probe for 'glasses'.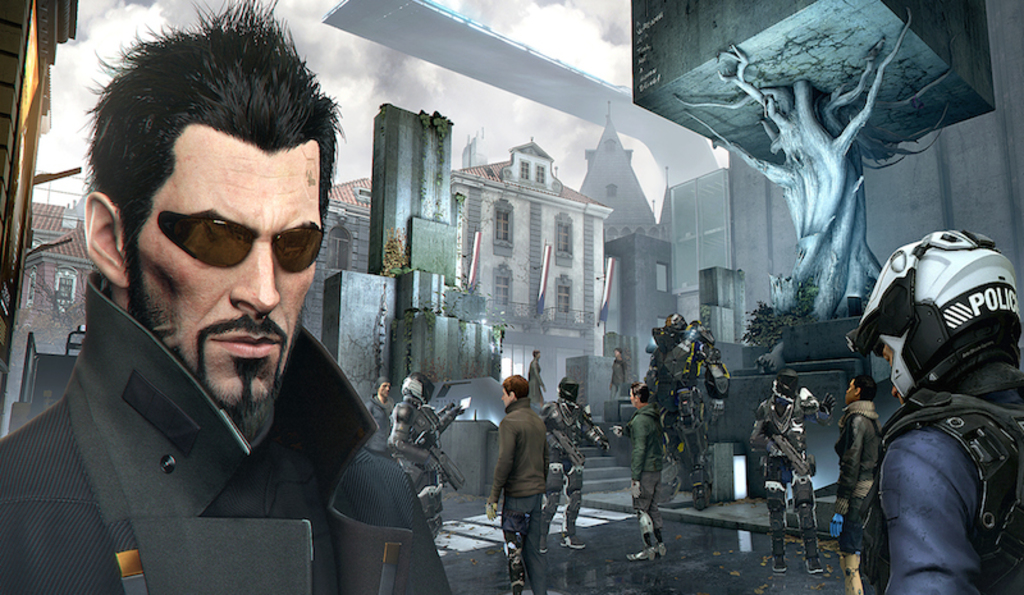
Probe result: (left=154, top=202, right=328, bottom=275).
